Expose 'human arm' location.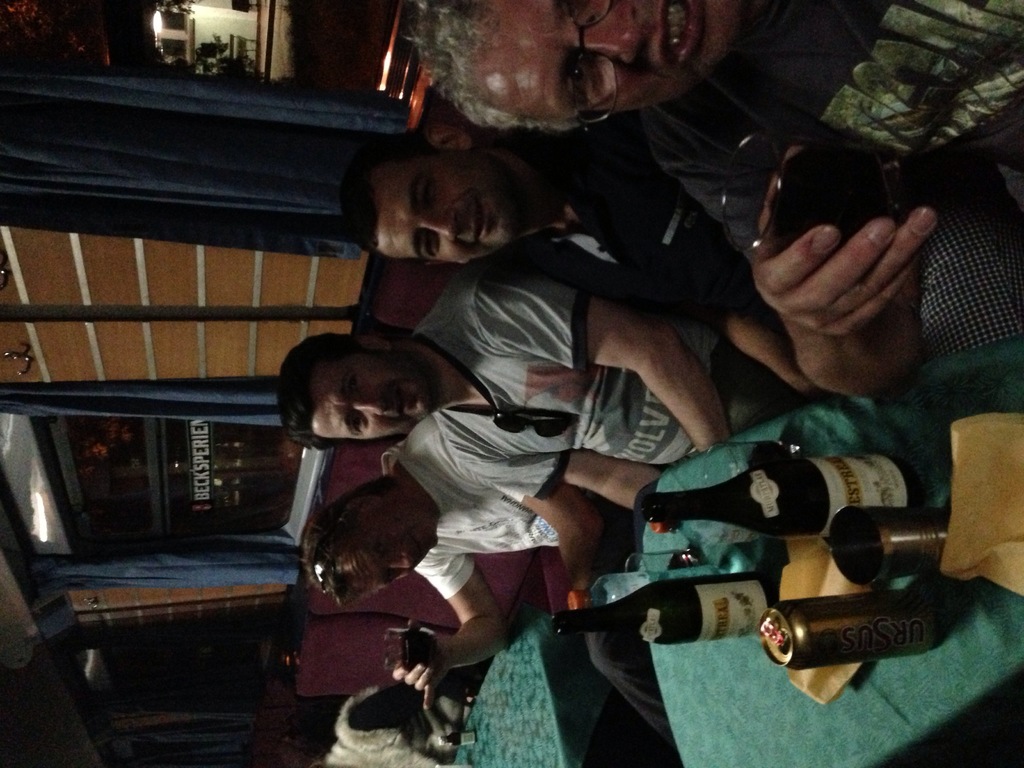
Exposed at select_region(583, 286, 745, 474).
